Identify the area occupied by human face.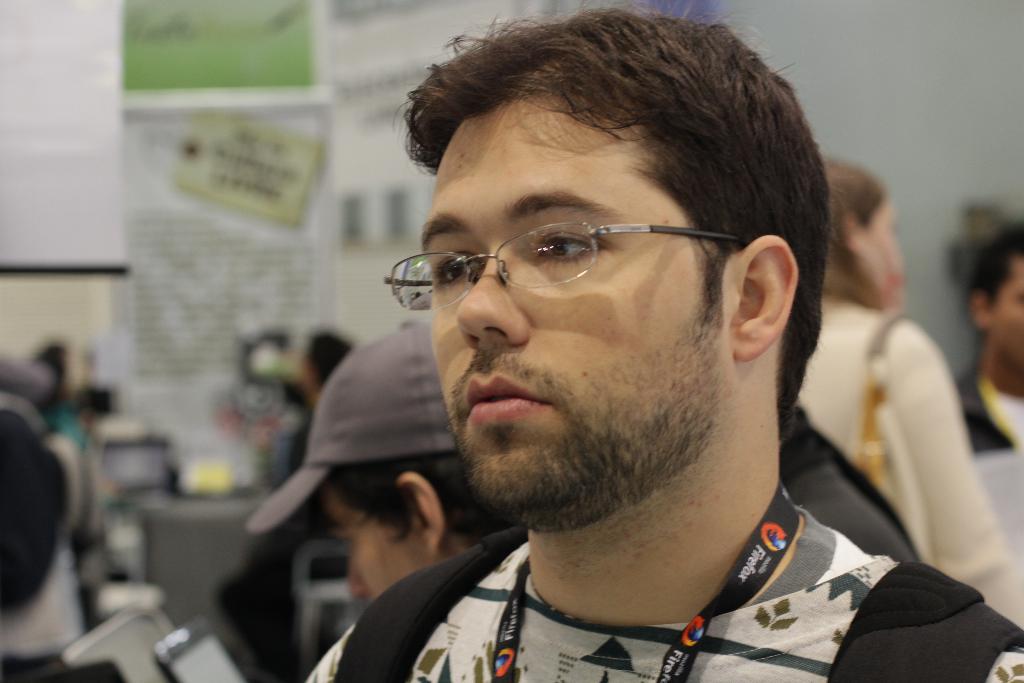
Area: <region>869, 201, 904, 299</region>.
